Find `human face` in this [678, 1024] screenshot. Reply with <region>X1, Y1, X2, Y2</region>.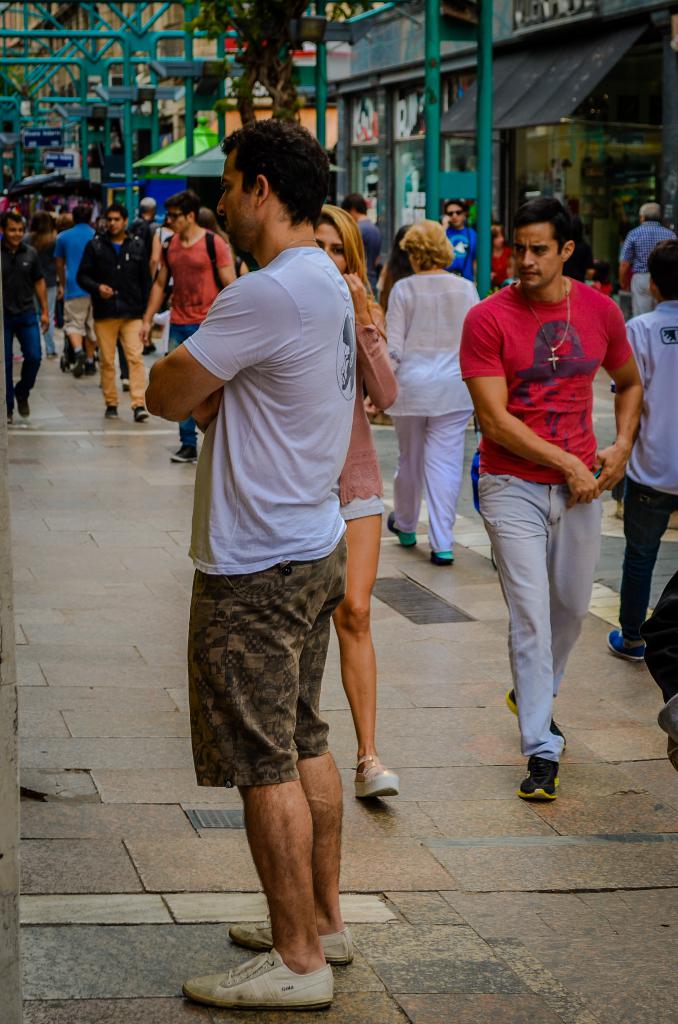
<region>513, 221, 561, 285</region>.
